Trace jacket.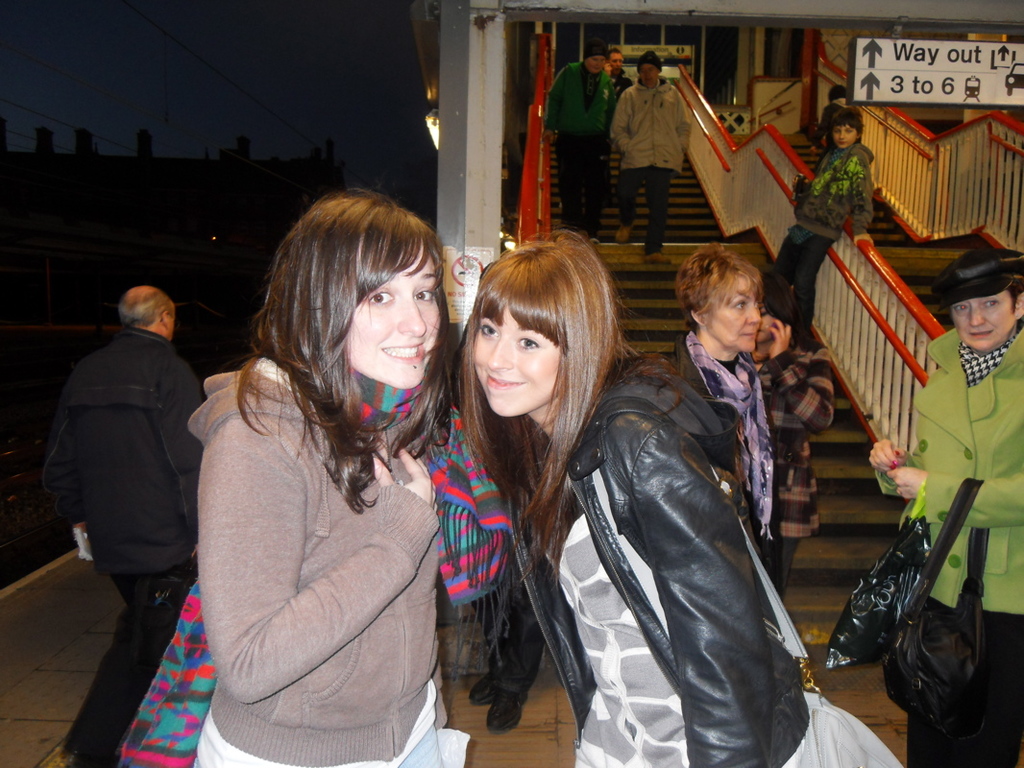
Traced to <region>609, 79, 690, 176</region>.
